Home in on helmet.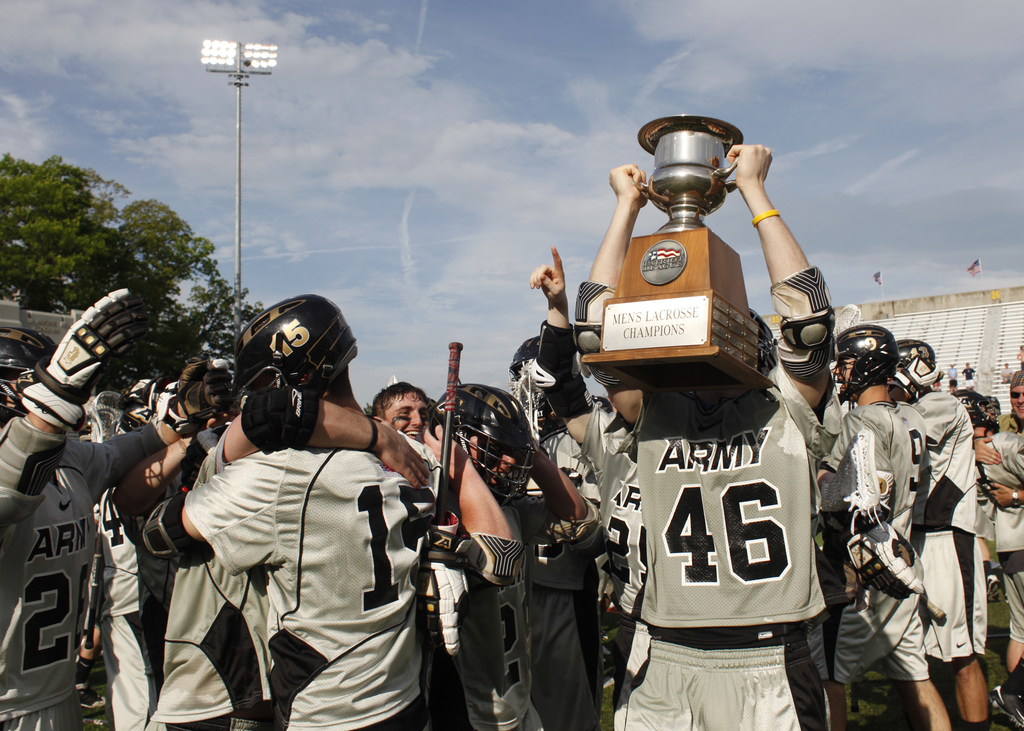
Homed in at [left=0, top=322, right=60, bottom=421].
